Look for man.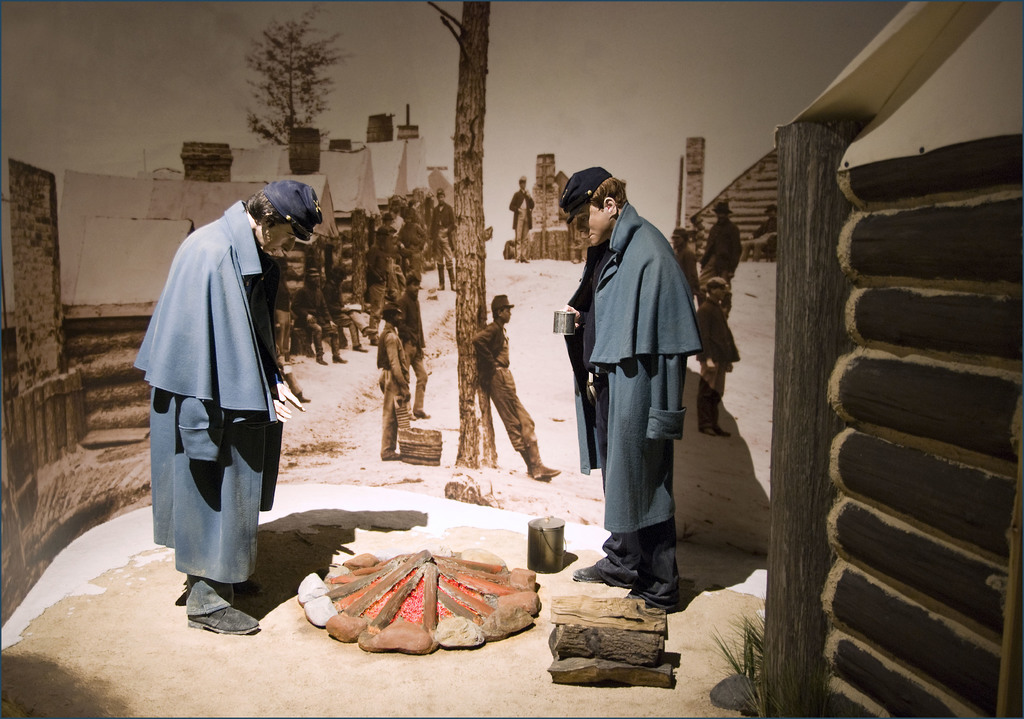
Found: rect(672, 225, 701, 302).
